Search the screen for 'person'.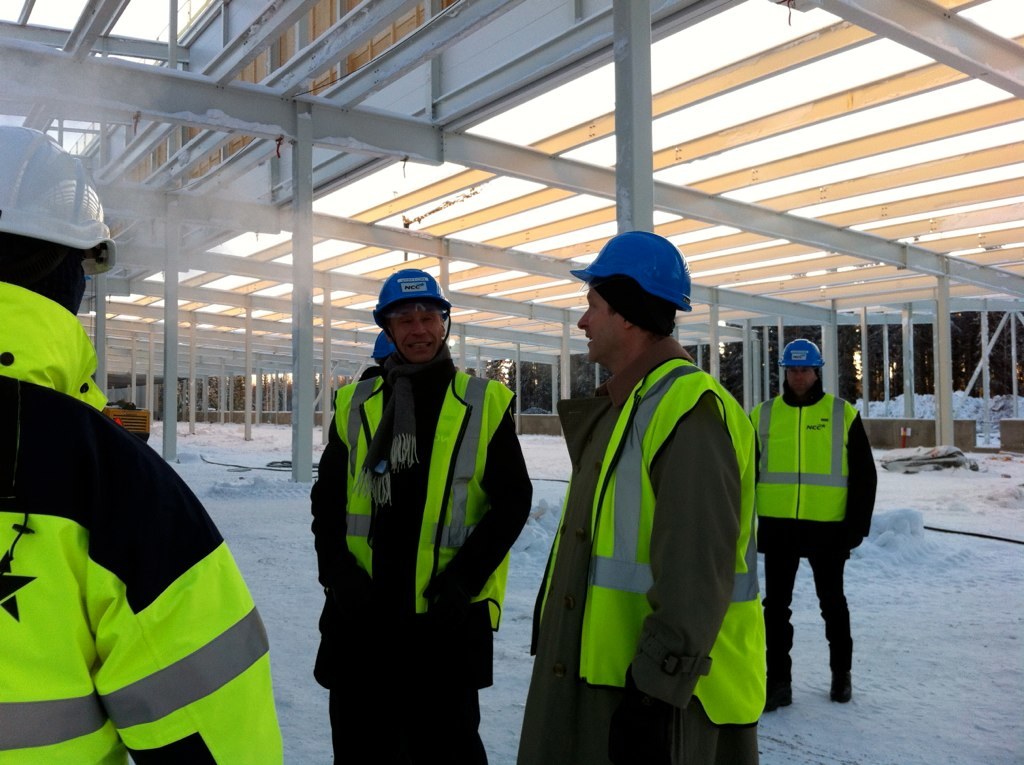
Found at (313, 267, 533, 764).
